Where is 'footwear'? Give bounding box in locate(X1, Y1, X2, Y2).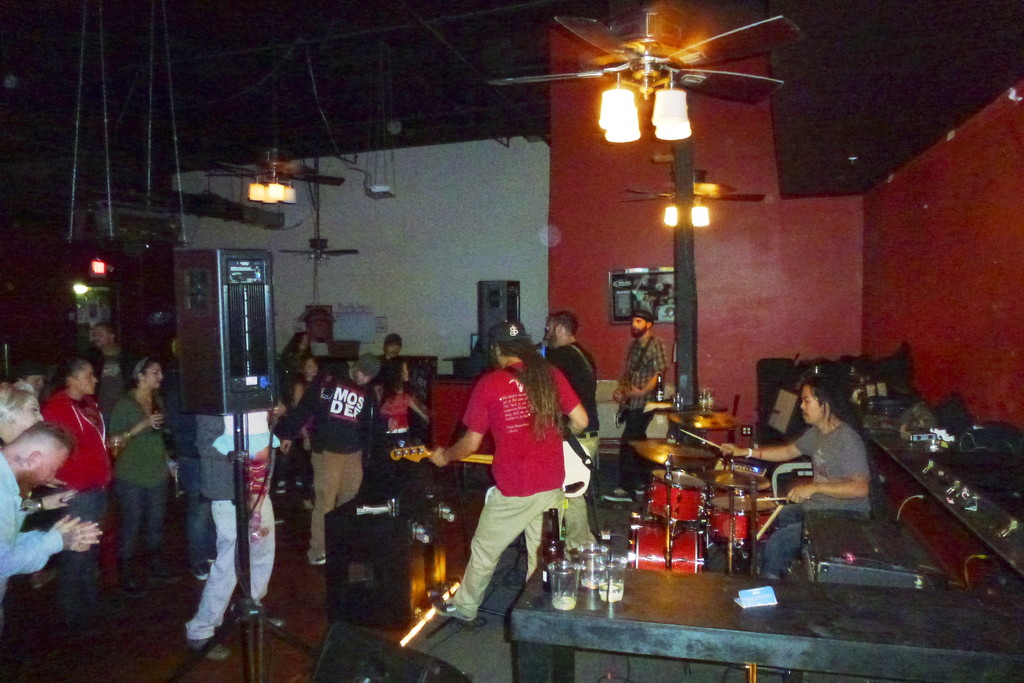
locate(428, 589, 475, 624).
